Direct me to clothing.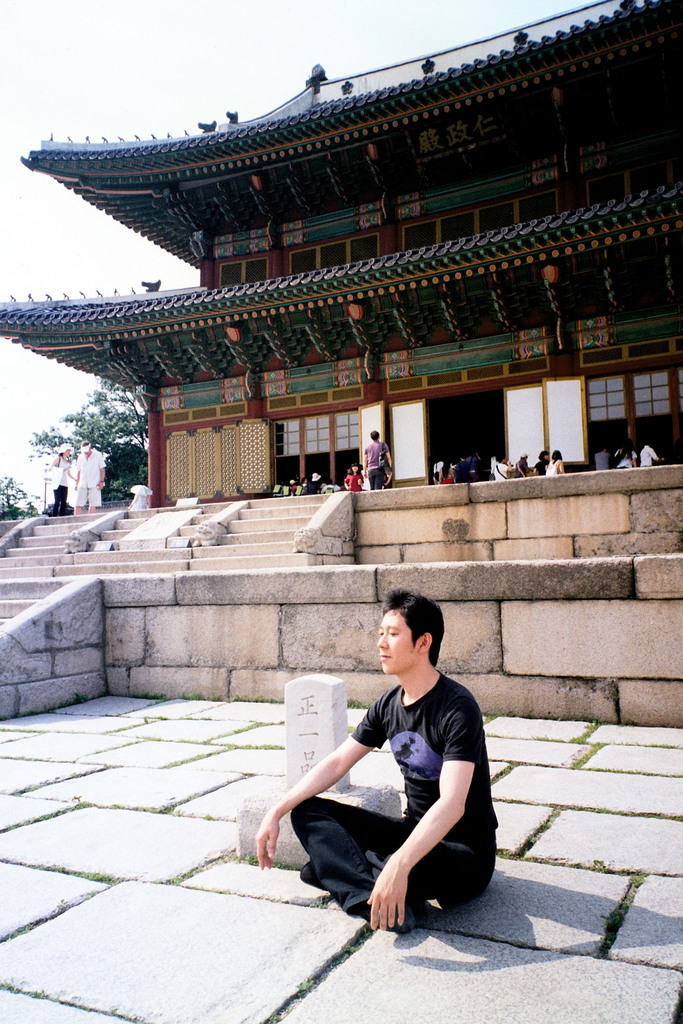
Direction: select_region(300, 651, 488, 909).
